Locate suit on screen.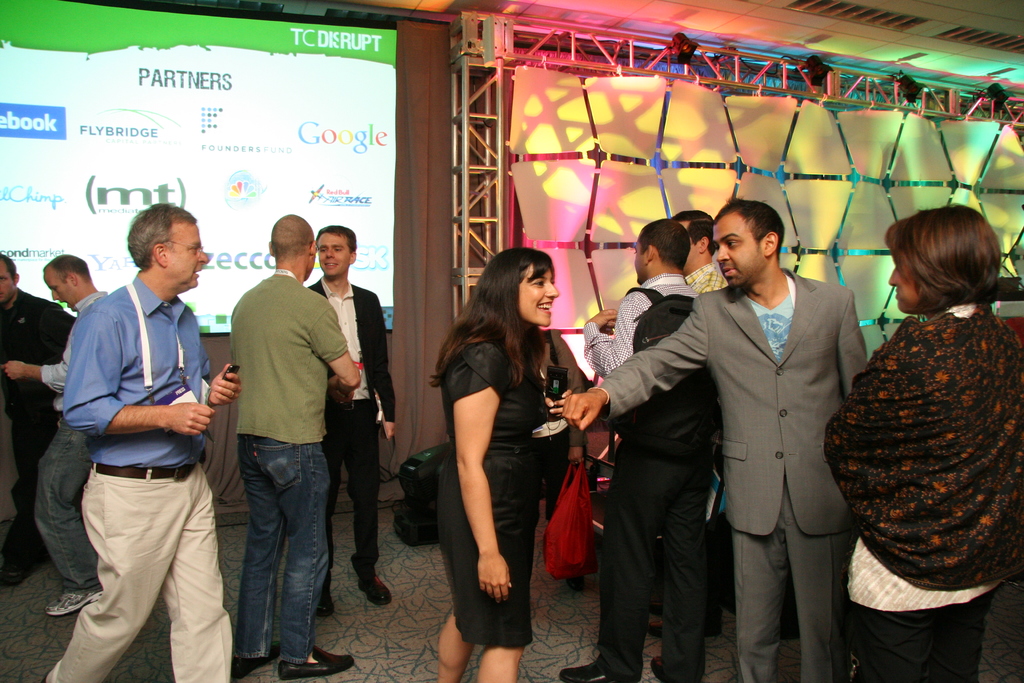
On screen at [left=598, top=267, right=867, bottom=682].
